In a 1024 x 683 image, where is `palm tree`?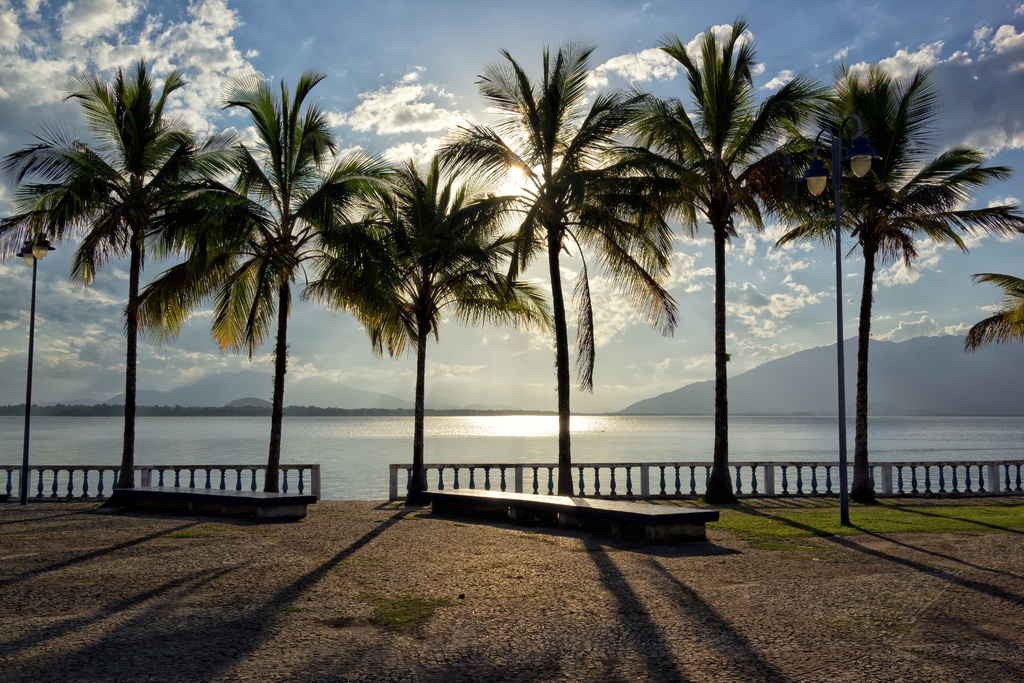
{"x1": 638, "y1": 28, "x2": 808, "y2": 497}.
